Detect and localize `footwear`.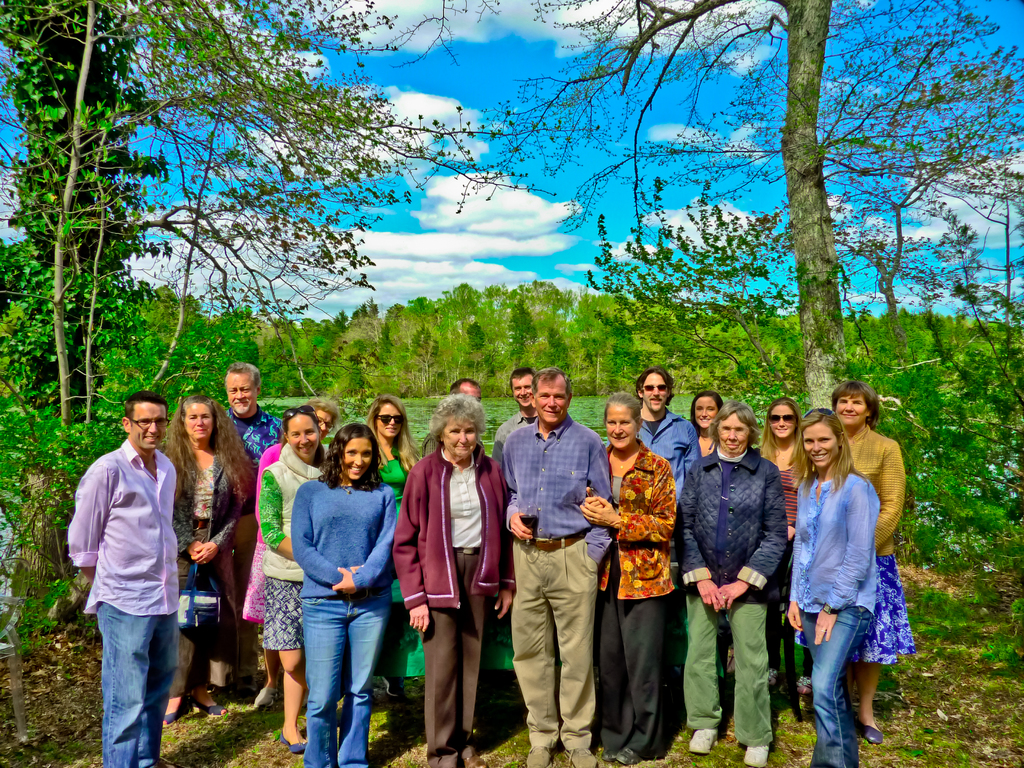
Localized at 380,678,405,698.
